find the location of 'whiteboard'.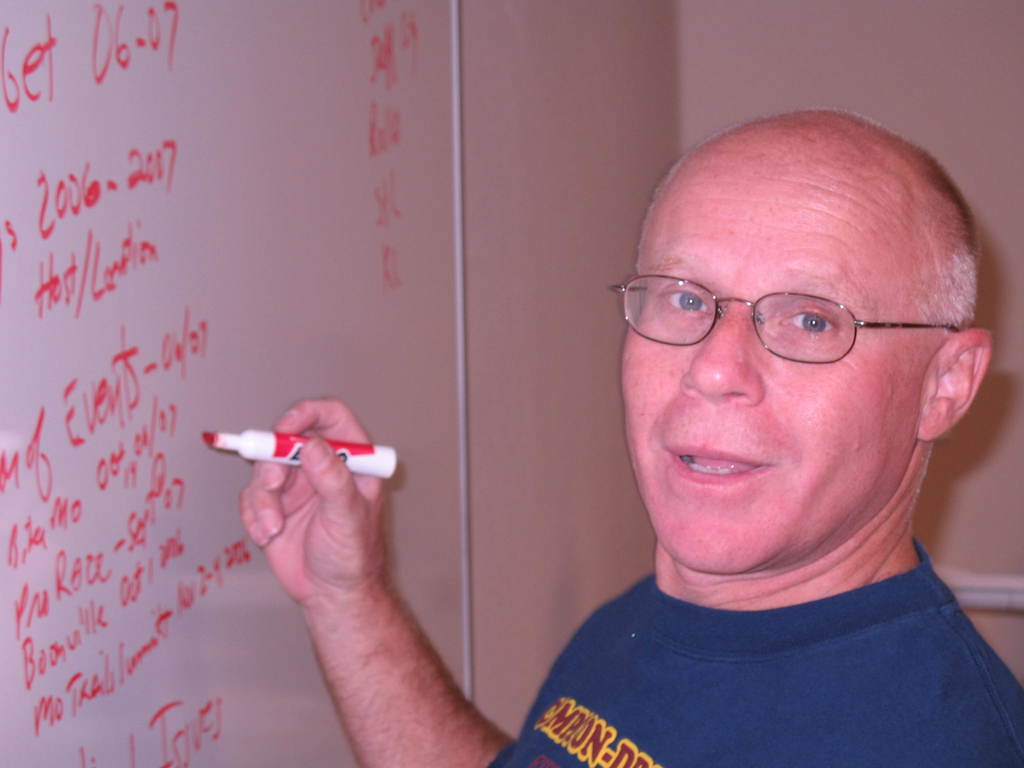
Location: bbox(0, 0, 472, 767).
